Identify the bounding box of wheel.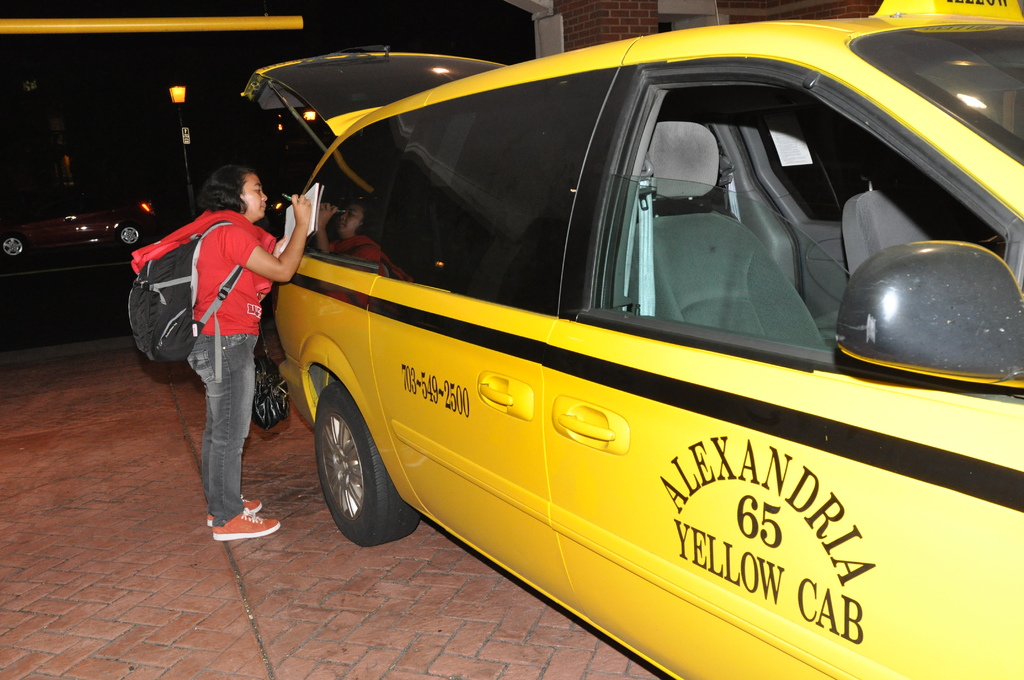
[0,237,25,259].
